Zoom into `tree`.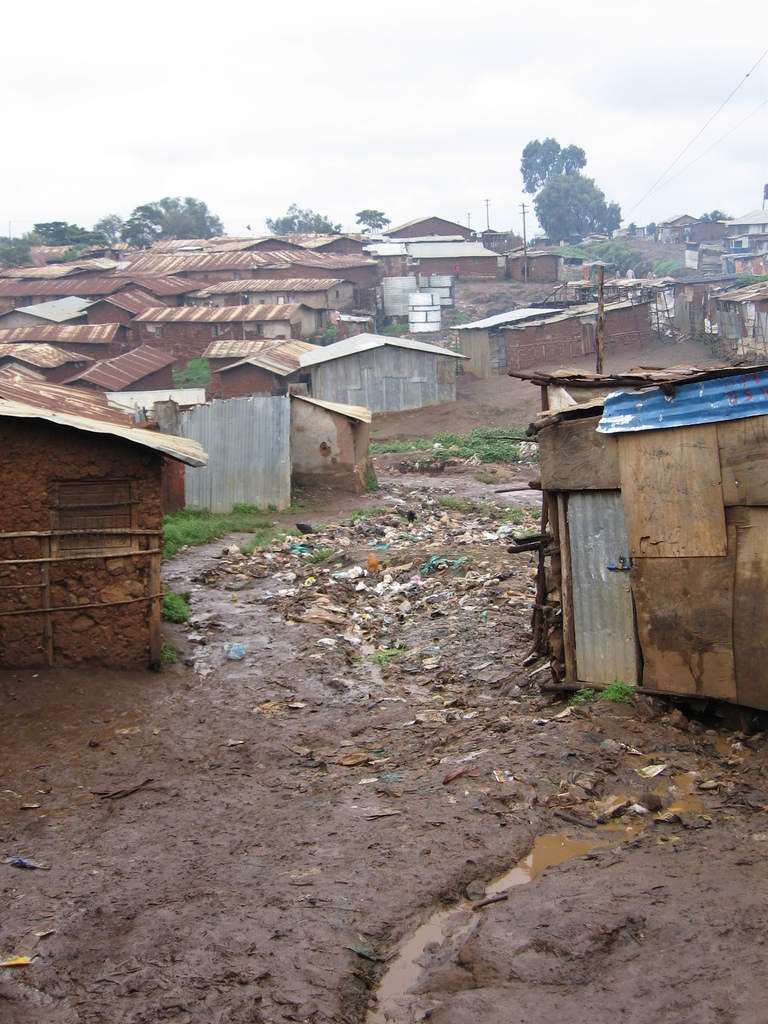
Zoom target: l=122, t=190, r=236, b=253.
